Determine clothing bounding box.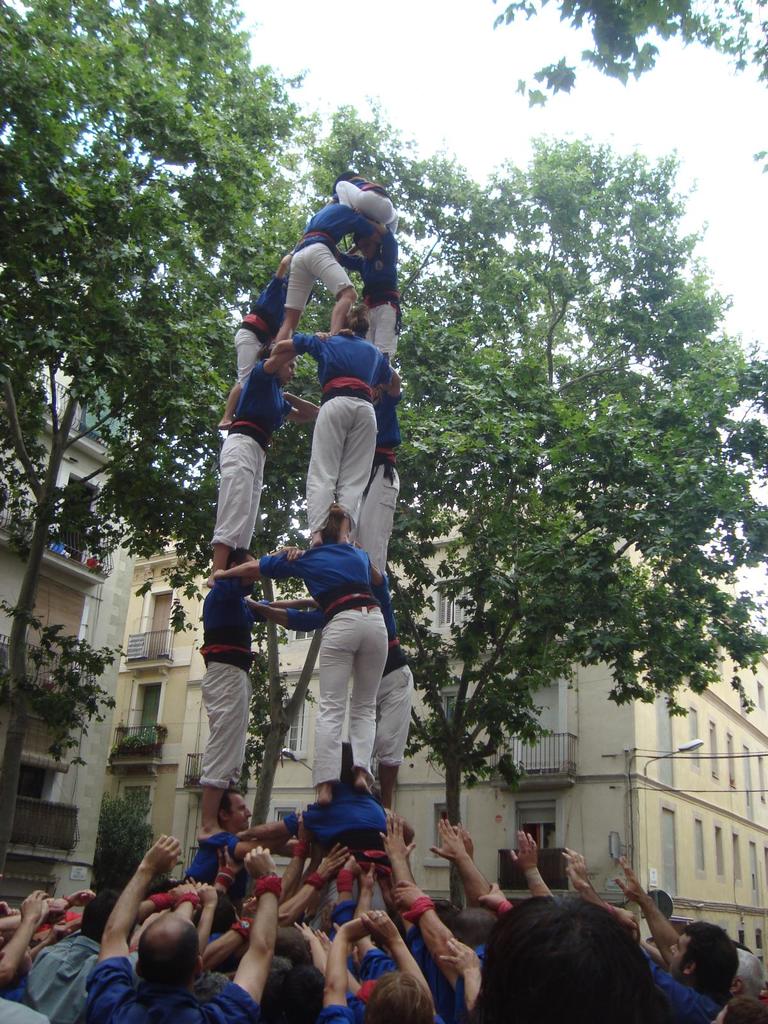
Determined: bbox(258, 536, 382, 785).
